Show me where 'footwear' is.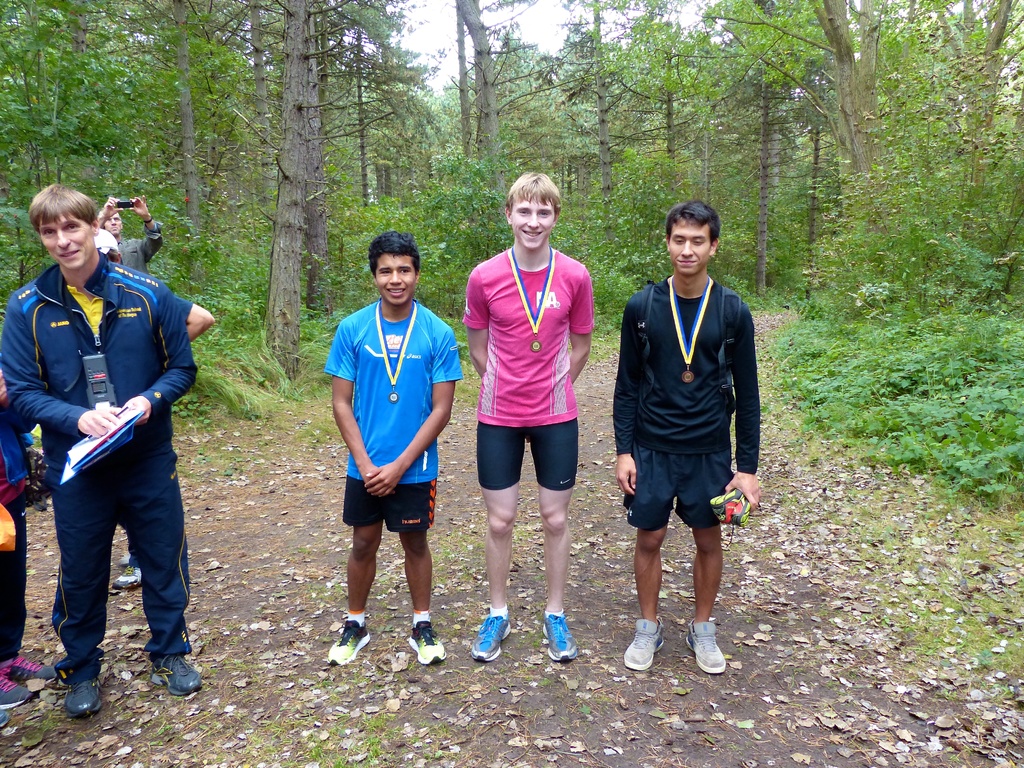
'footwear' is at <box>111,563,141,593</box>.
